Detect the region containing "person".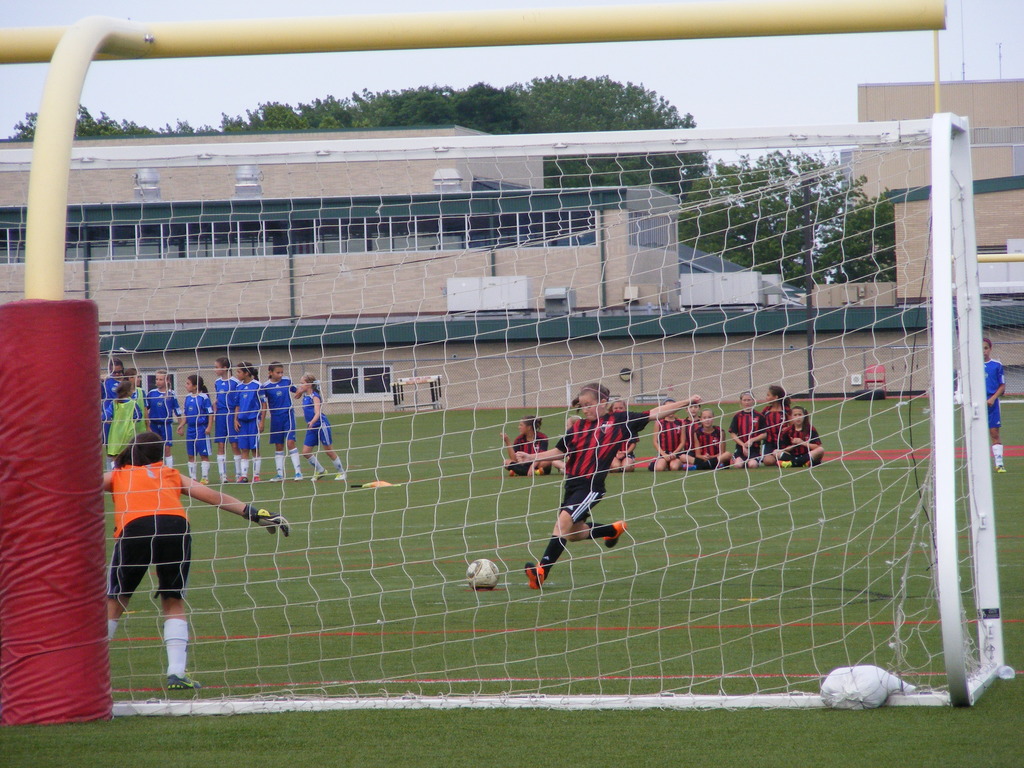
<region>779, 405, 820, 466</region>.
